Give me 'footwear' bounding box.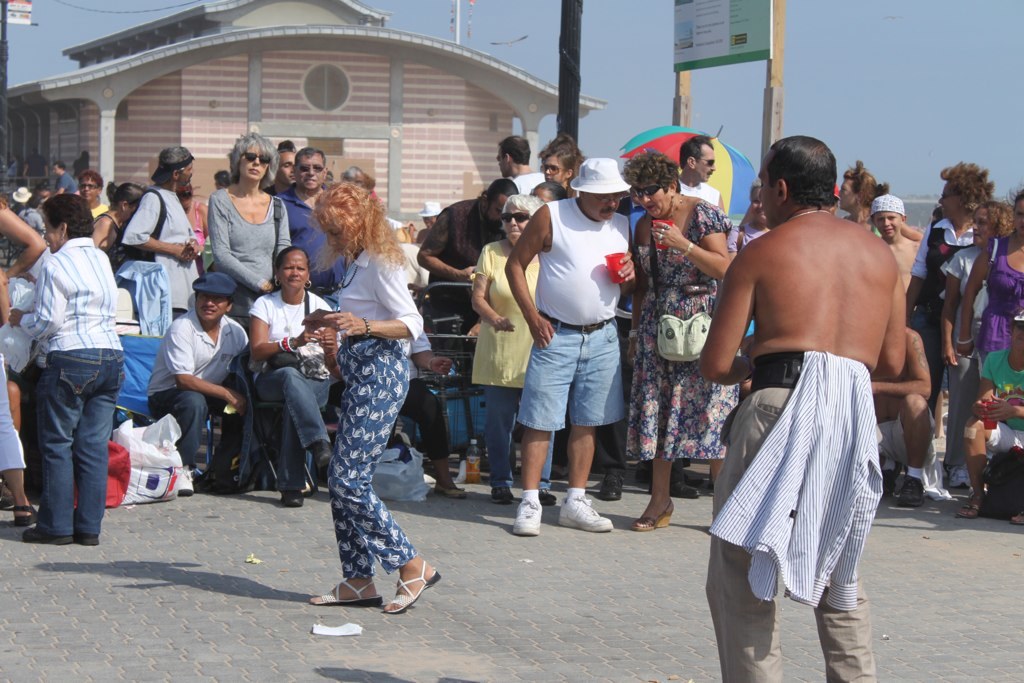
{"left": 1007, "top": 505, "right": 1023, "bottom": 528}.
